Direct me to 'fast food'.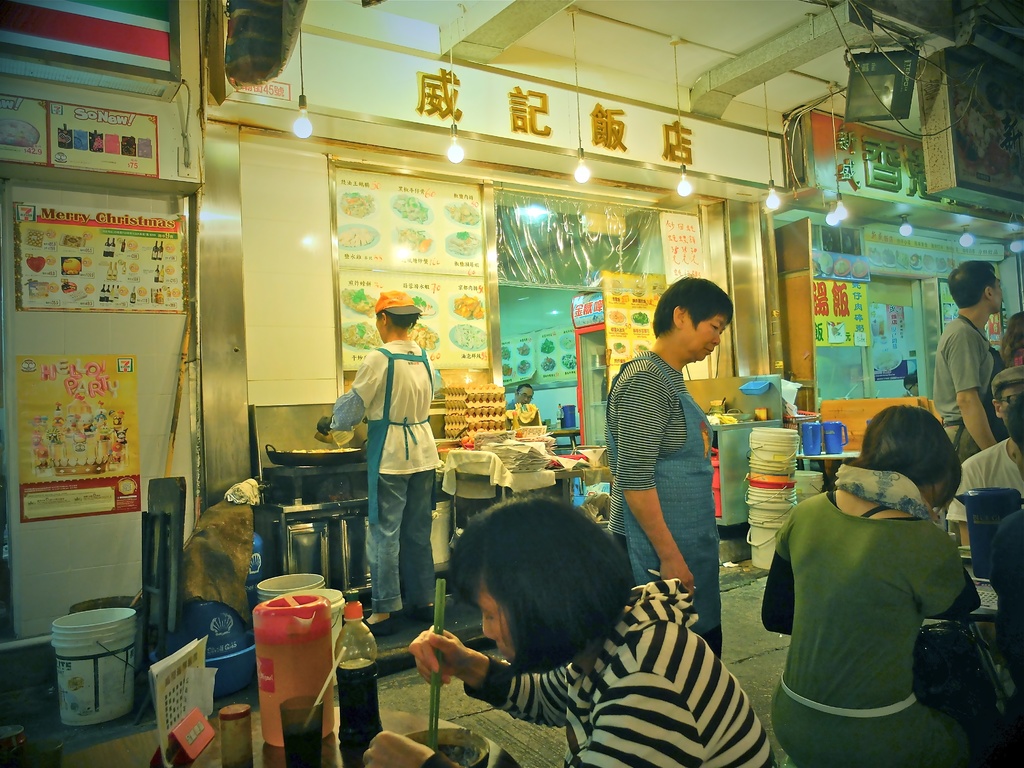
Direction: <box>906,254,918,265</box>.
